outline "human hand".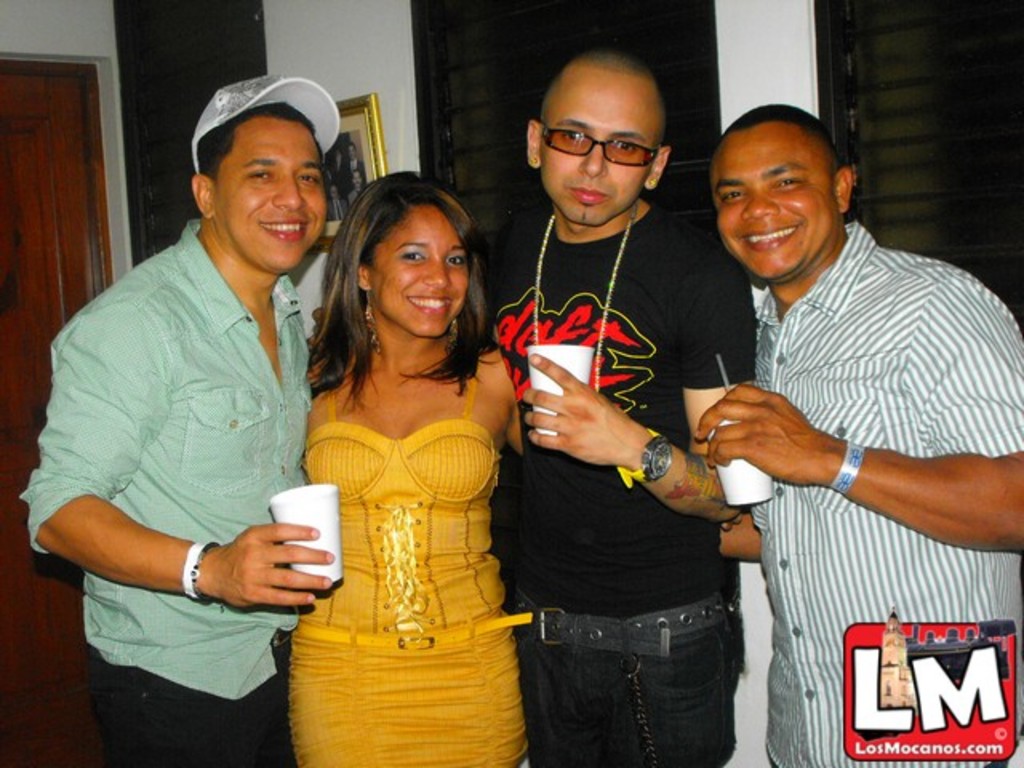
Outline: l=694, t=386, r=832, b=483.
